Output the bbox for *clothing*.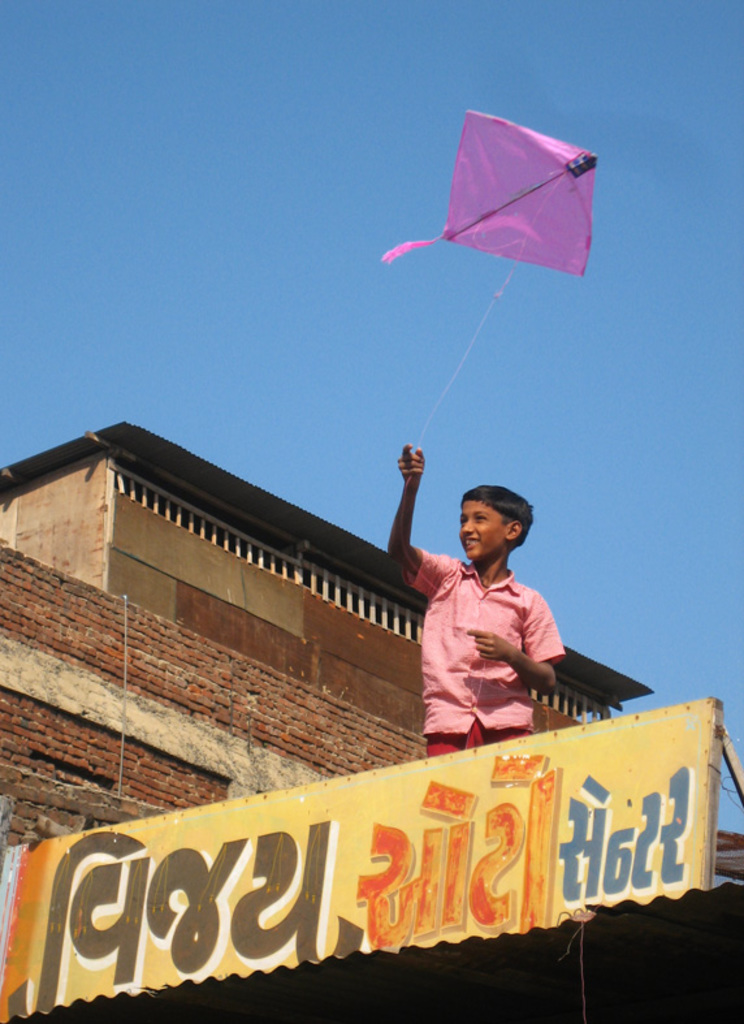
x1=415 y1=533 x2=602 y2=749.
